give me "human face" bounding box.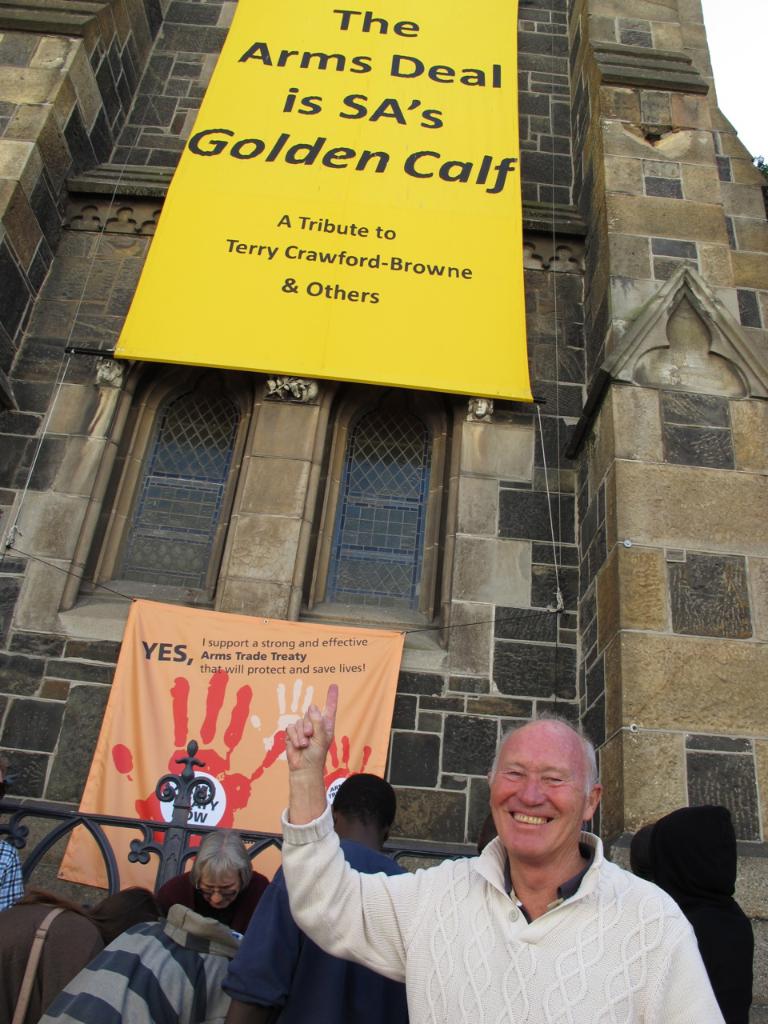
x1=487 y1=737 x2=586 y2=856.
